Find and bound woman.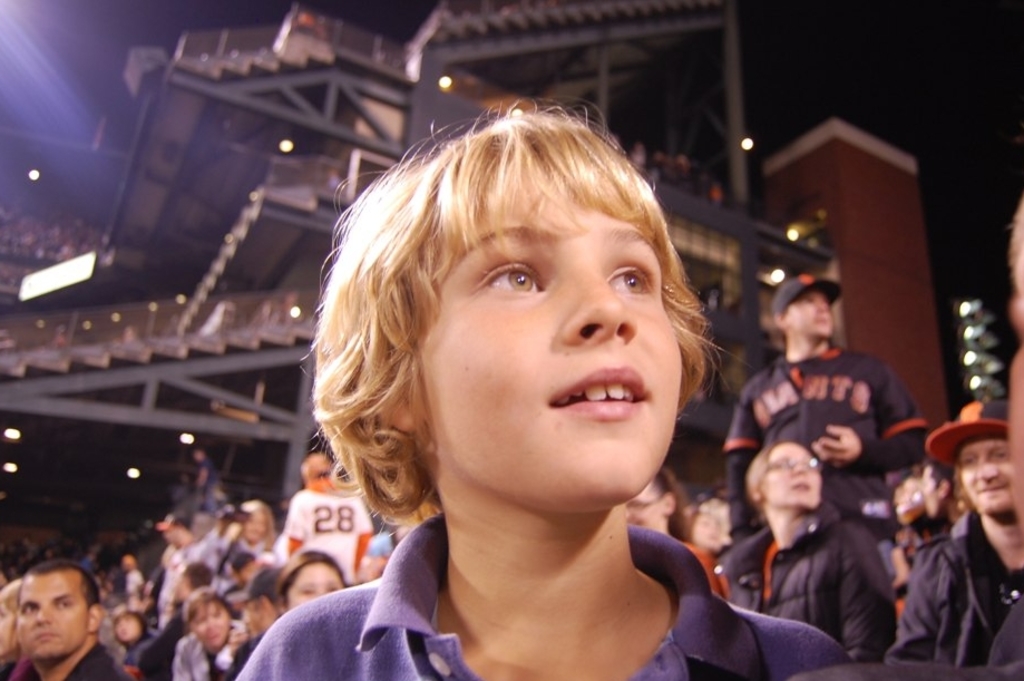
Bound: (623, 461, 731, 604).
